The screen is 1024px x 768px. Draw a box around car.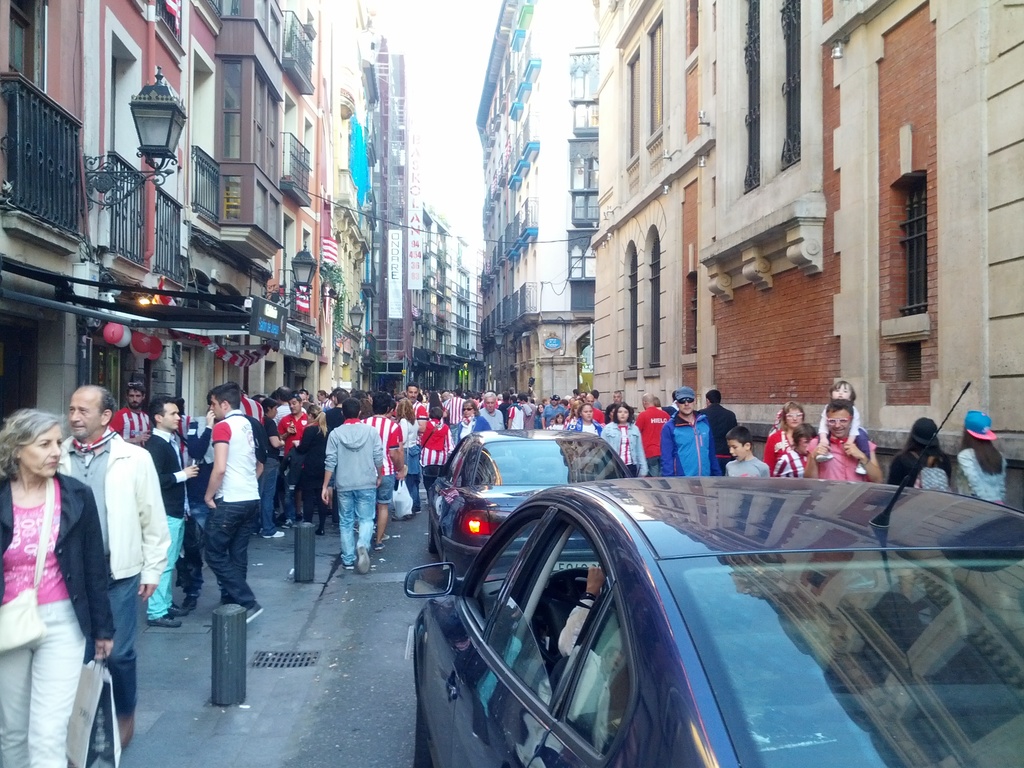
bbox=[387, 474, 971, 762].
